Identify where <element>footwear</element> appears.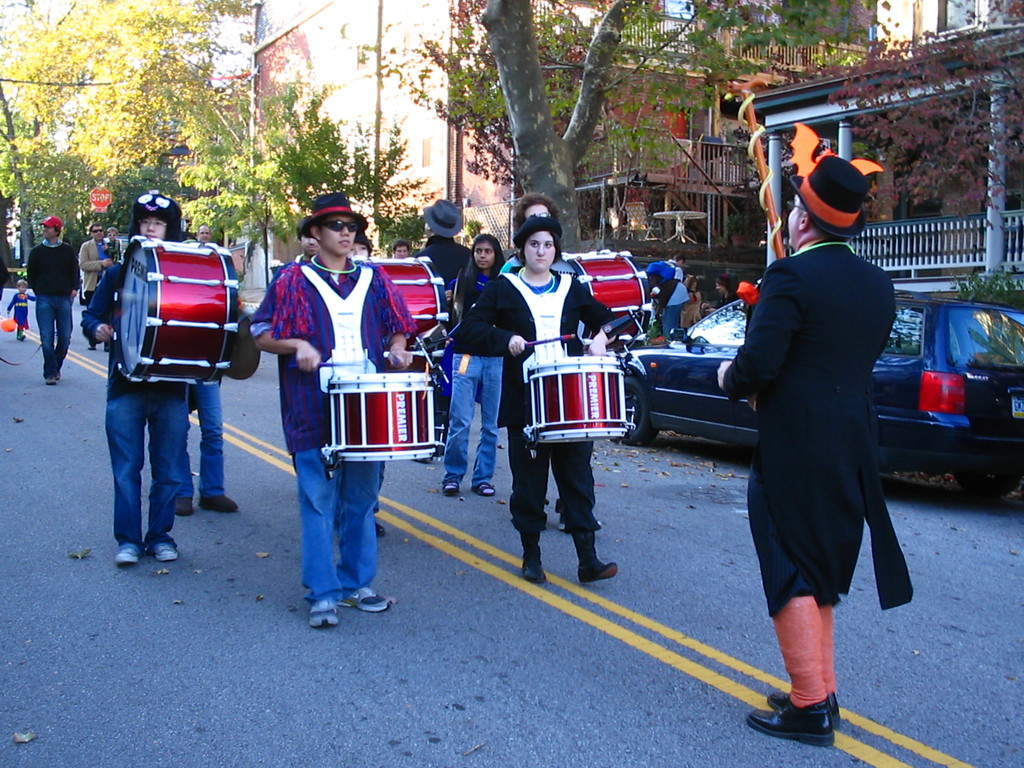
Appears at <bbox>556, 519, 605, 531</bbox>.
